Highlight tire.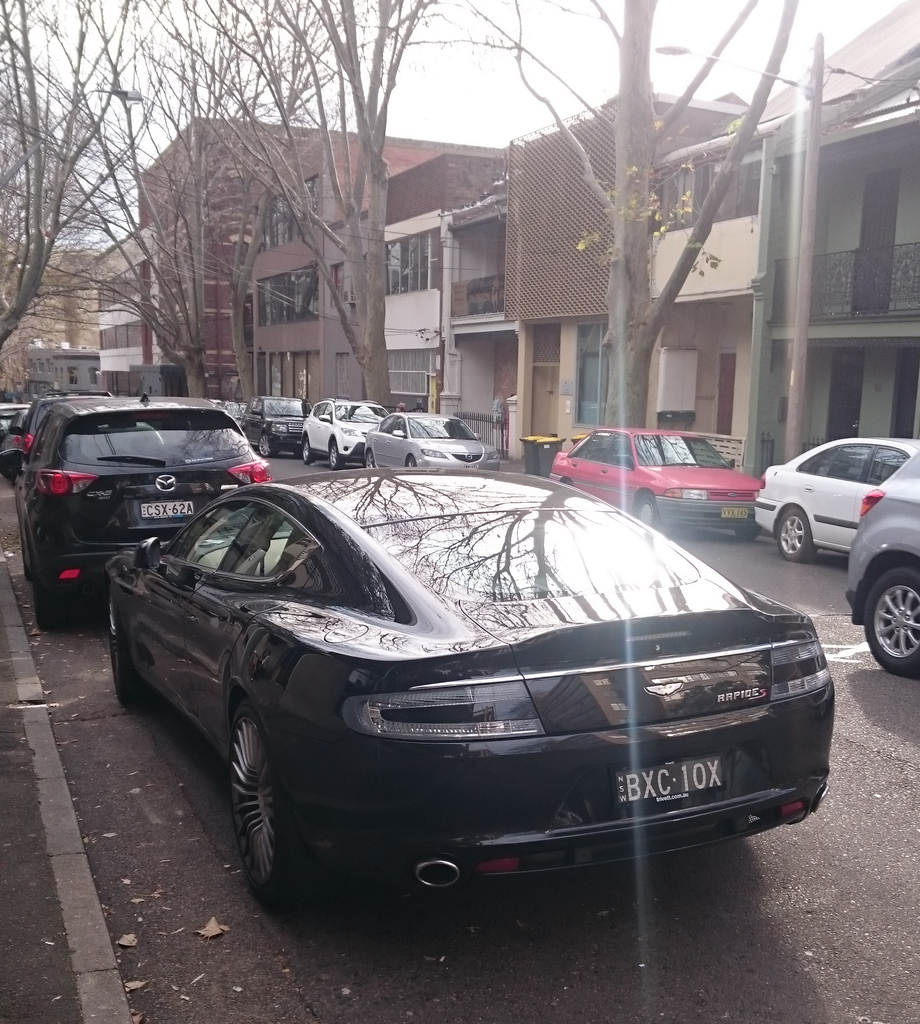
Highlighted region: locate(254, 435, 275, 458).
